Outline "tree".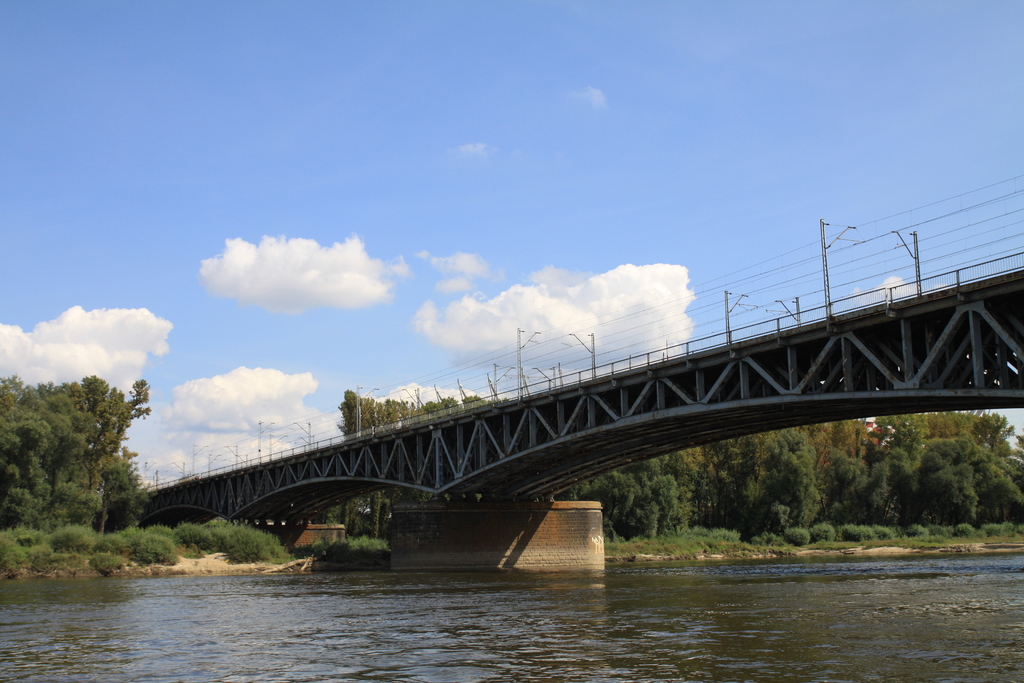
Outline: Rect(374, 396, 416, 425).
